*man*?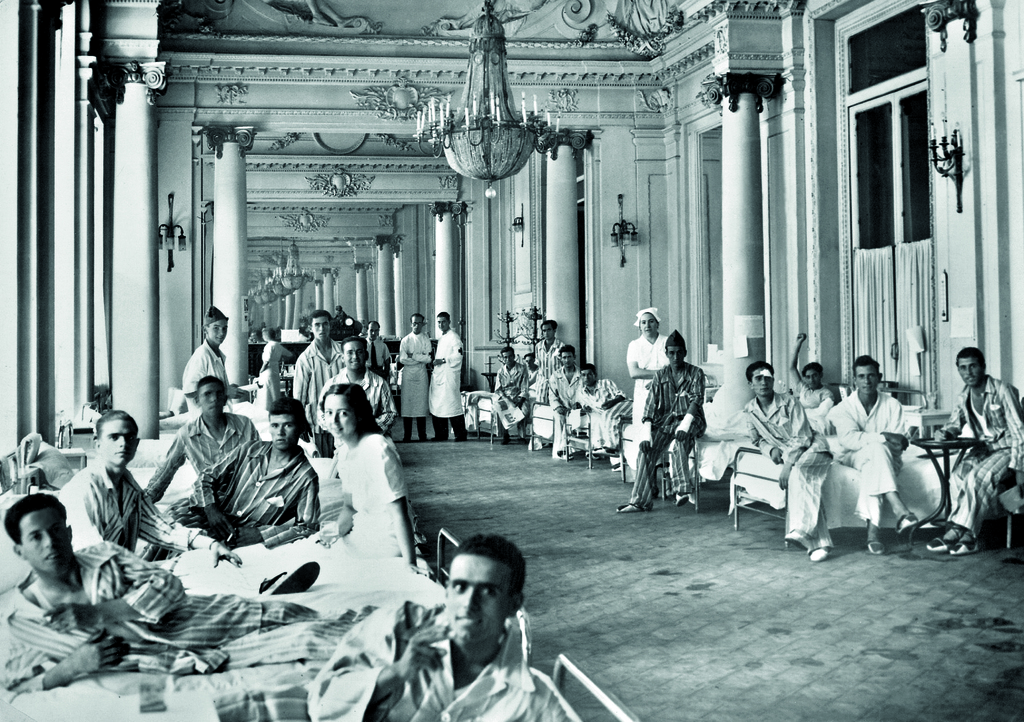
bbox=[927, 346, 1023, 559]
